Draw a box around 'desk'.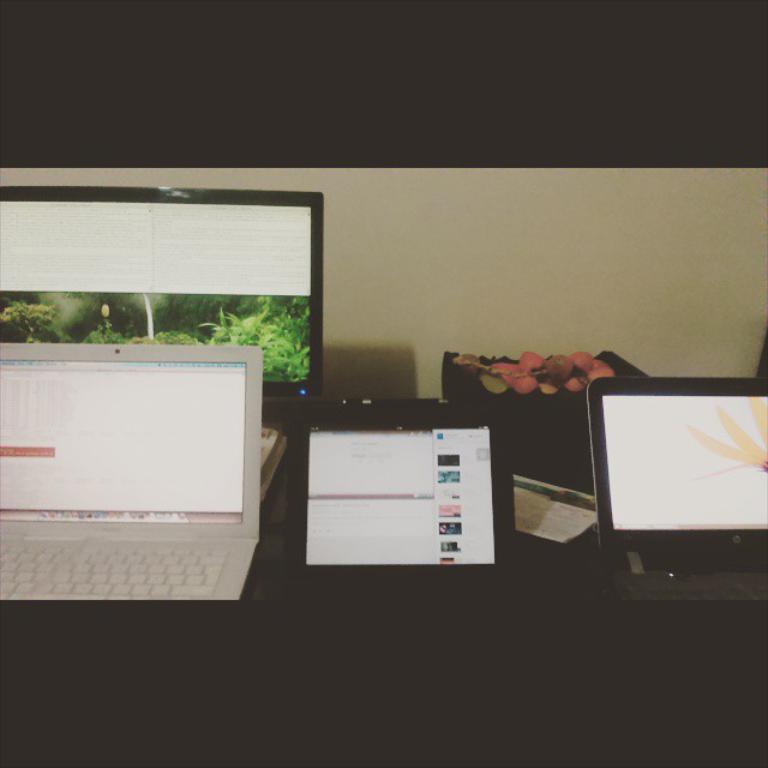
[0,397,767,767].
